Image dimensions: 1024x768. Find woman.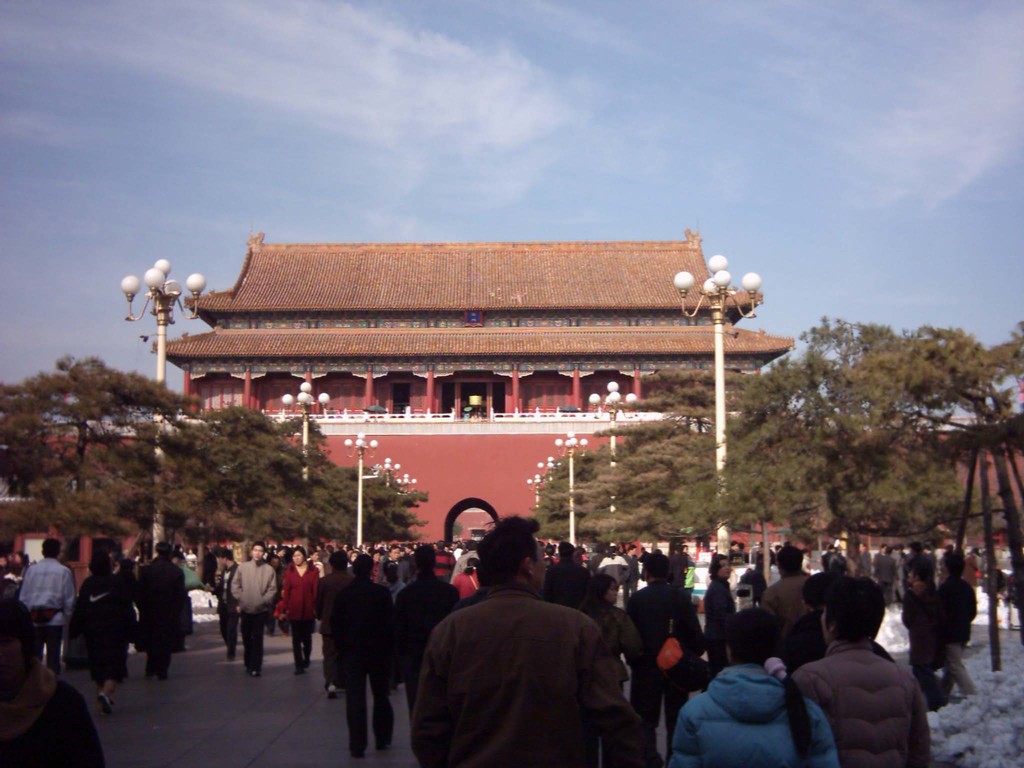
<region>900, 556, 951, 708</region>.
